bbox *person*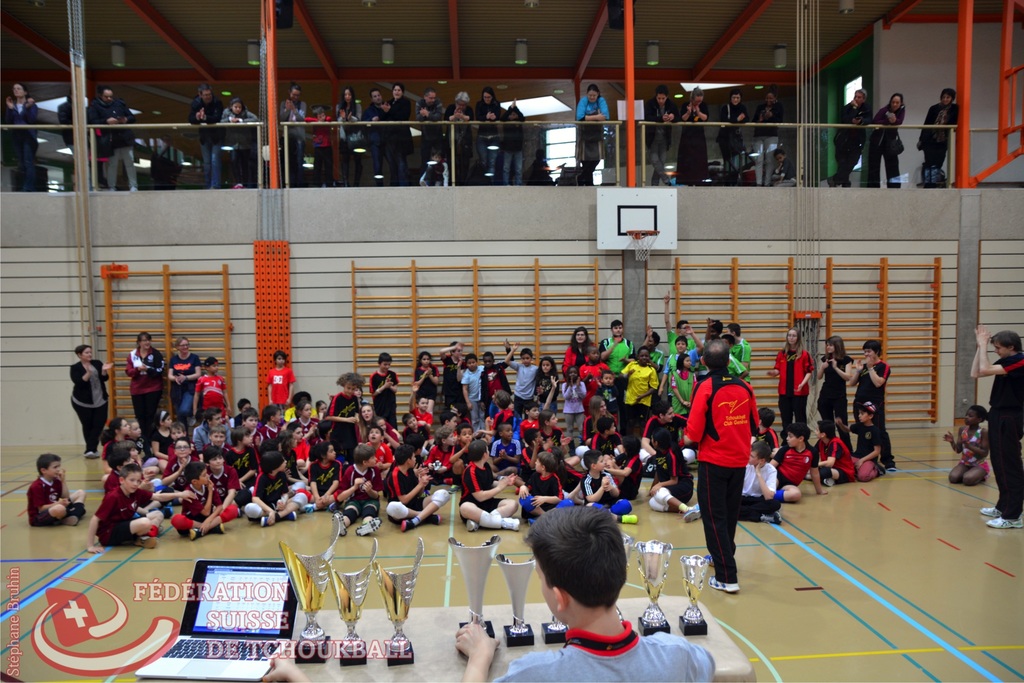
detection(221, 97, 258, 188)
